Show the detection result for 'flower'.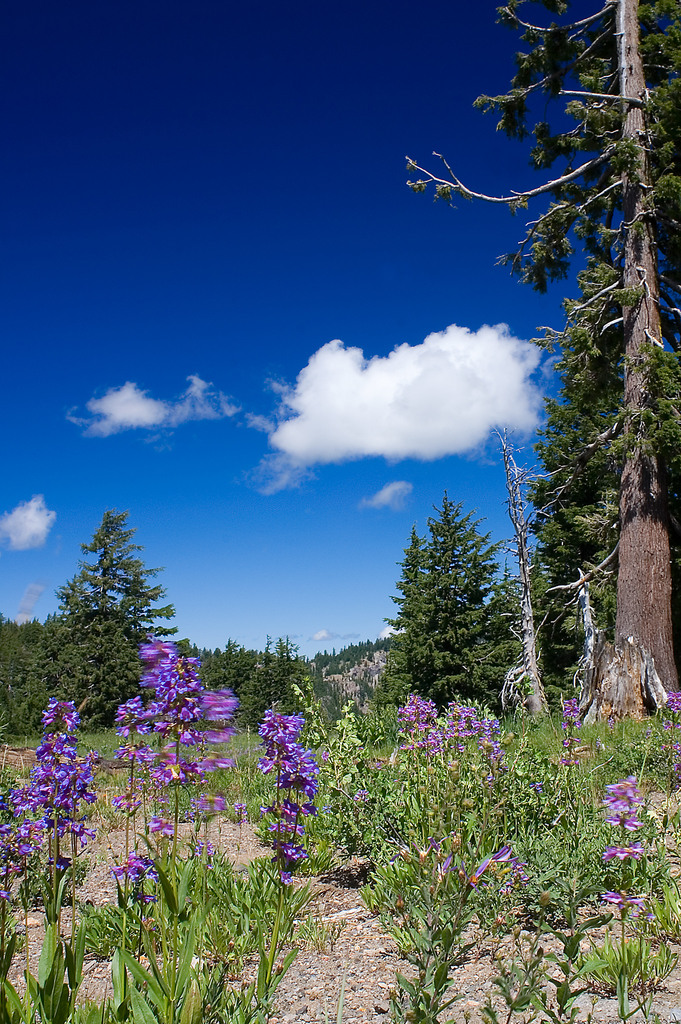
box(259, 702, 320, 868).
